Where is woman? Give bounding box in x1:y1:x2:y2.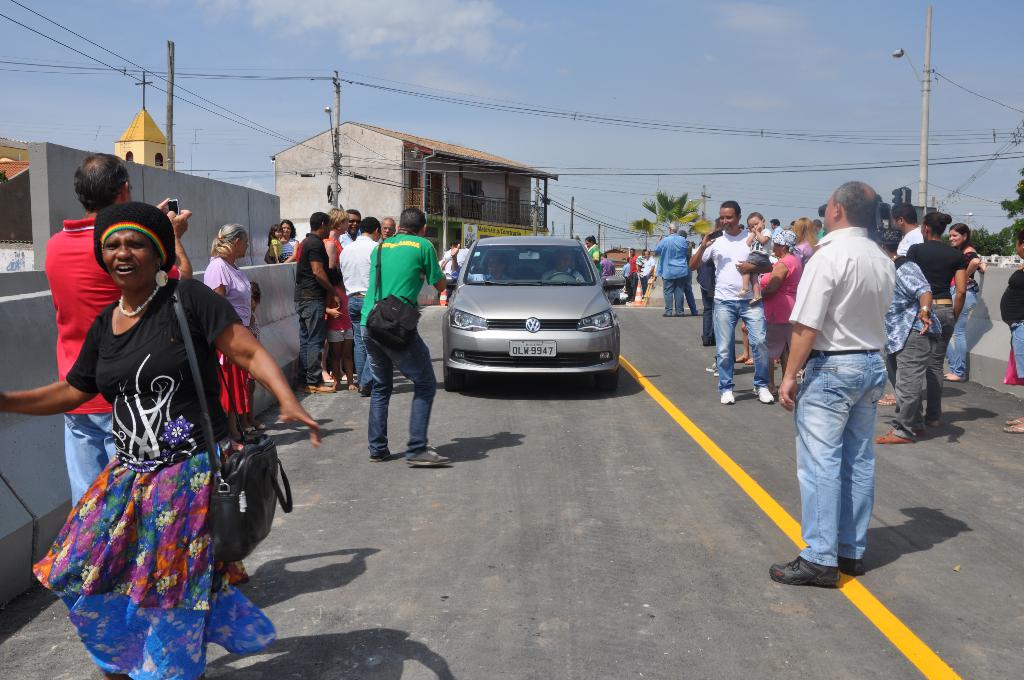
262:215:298:262.
